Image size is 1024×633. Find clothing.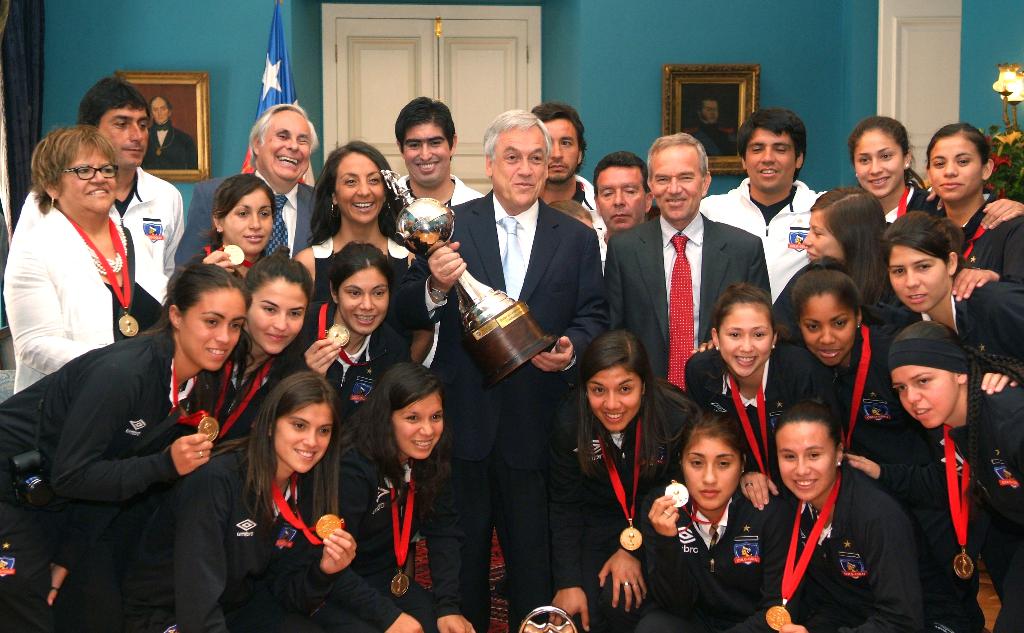
269:180:314:267.
